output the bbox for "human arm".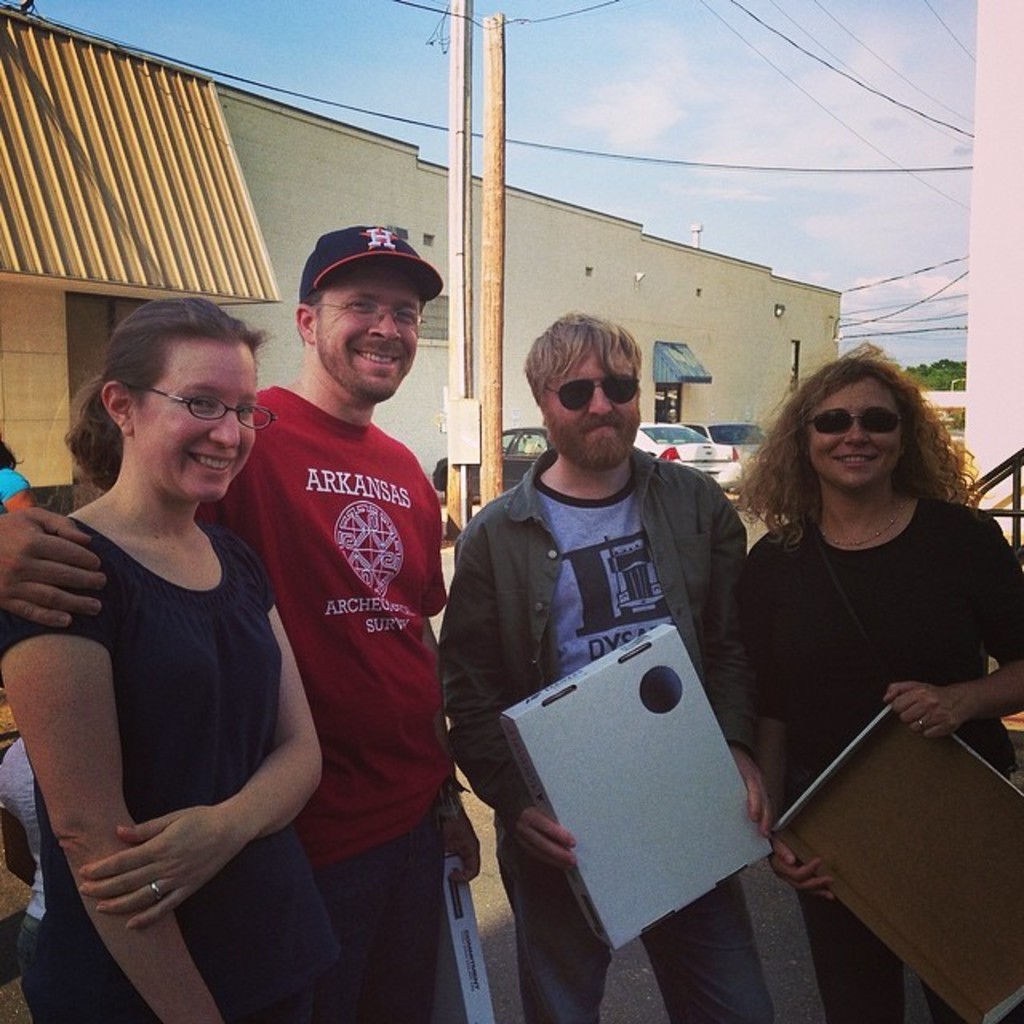
(left=709, top=475, right=784, bottom=845).
